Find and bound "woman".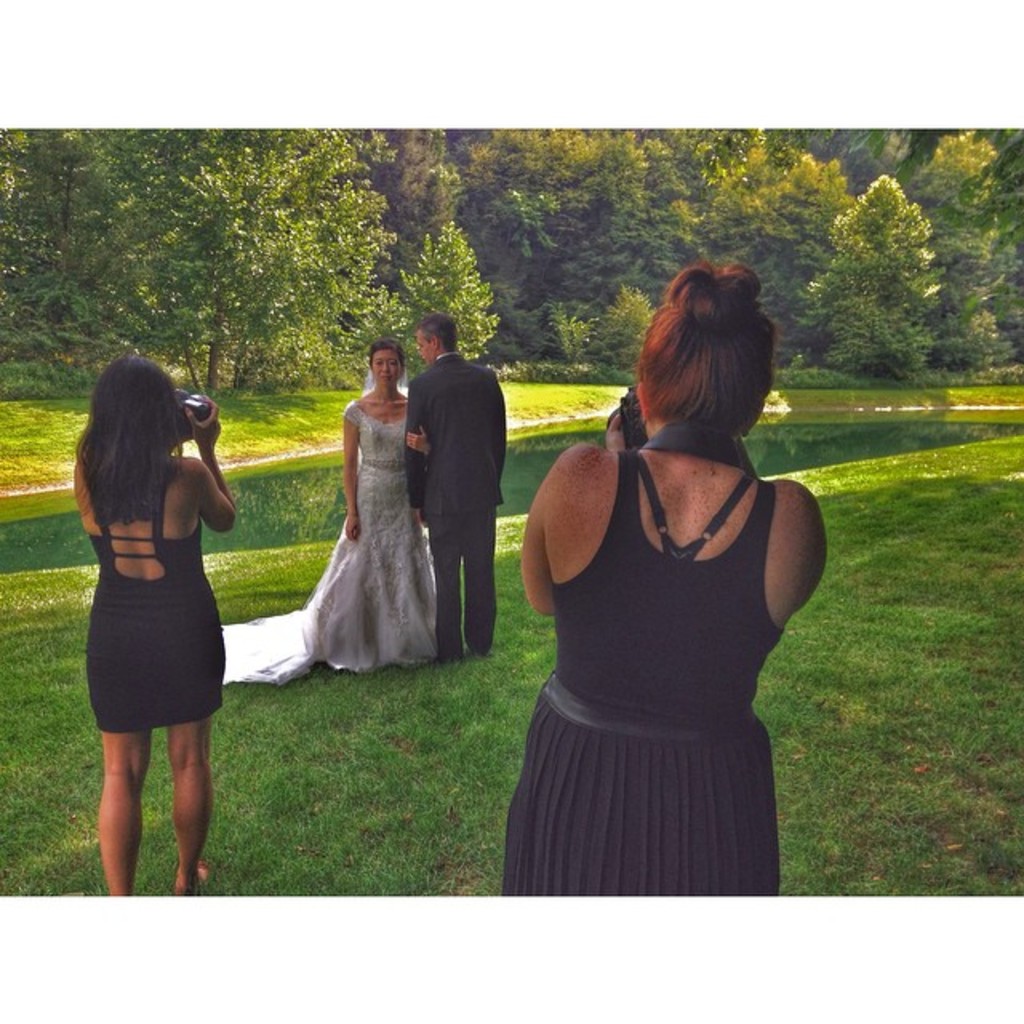
Bound: [x1=219, y1=325, x2=435, y2=682].
